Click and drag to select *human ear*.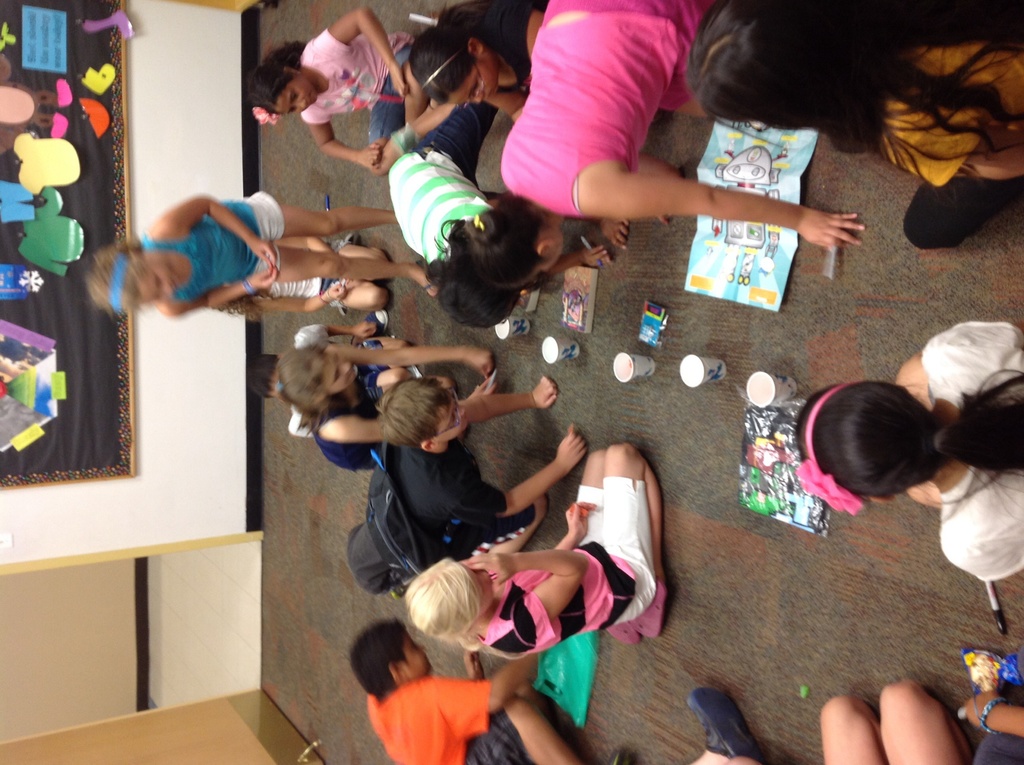
Selection: 283/68/304/77.
